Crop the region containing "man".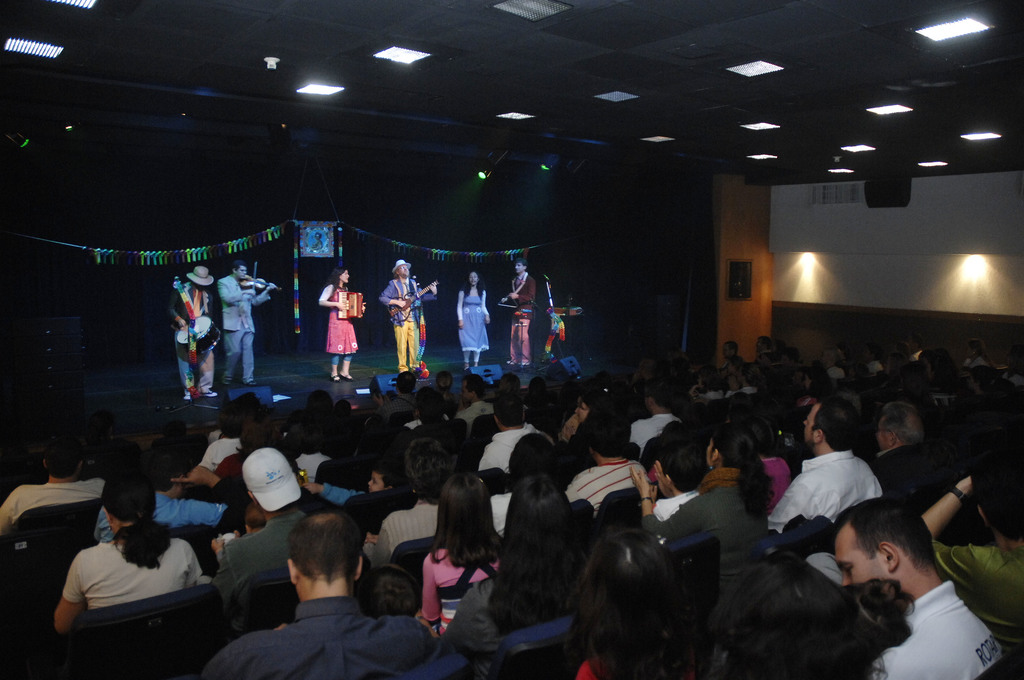
Crop region: x1=228 y1=522 x2=411 y2=679.
